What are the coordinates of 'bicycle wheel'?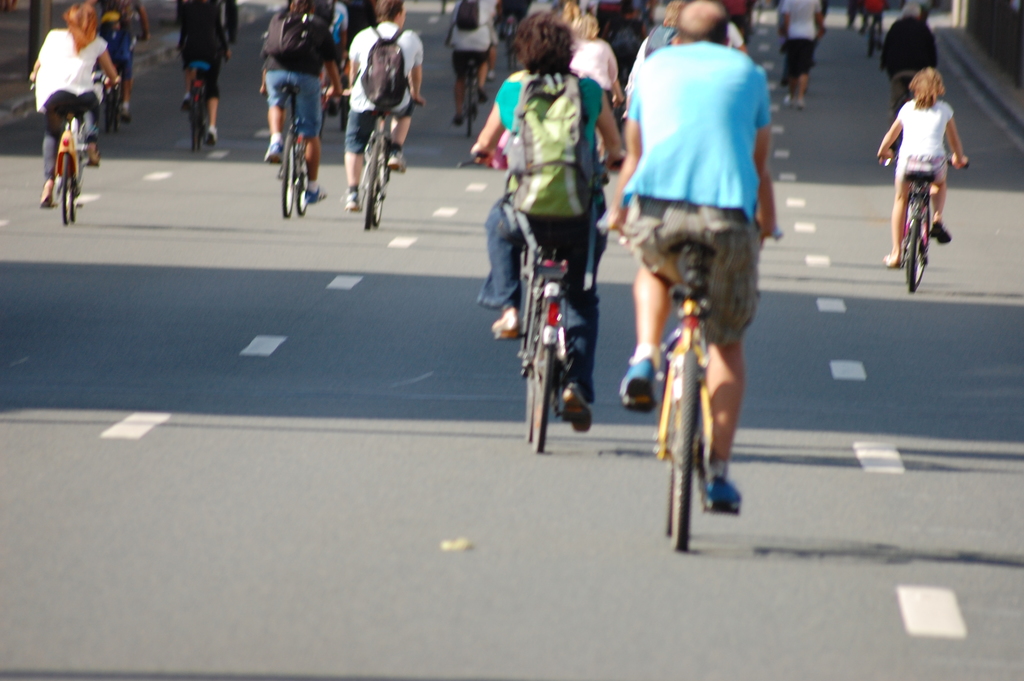
Rect(907, 200, 922, 295).
